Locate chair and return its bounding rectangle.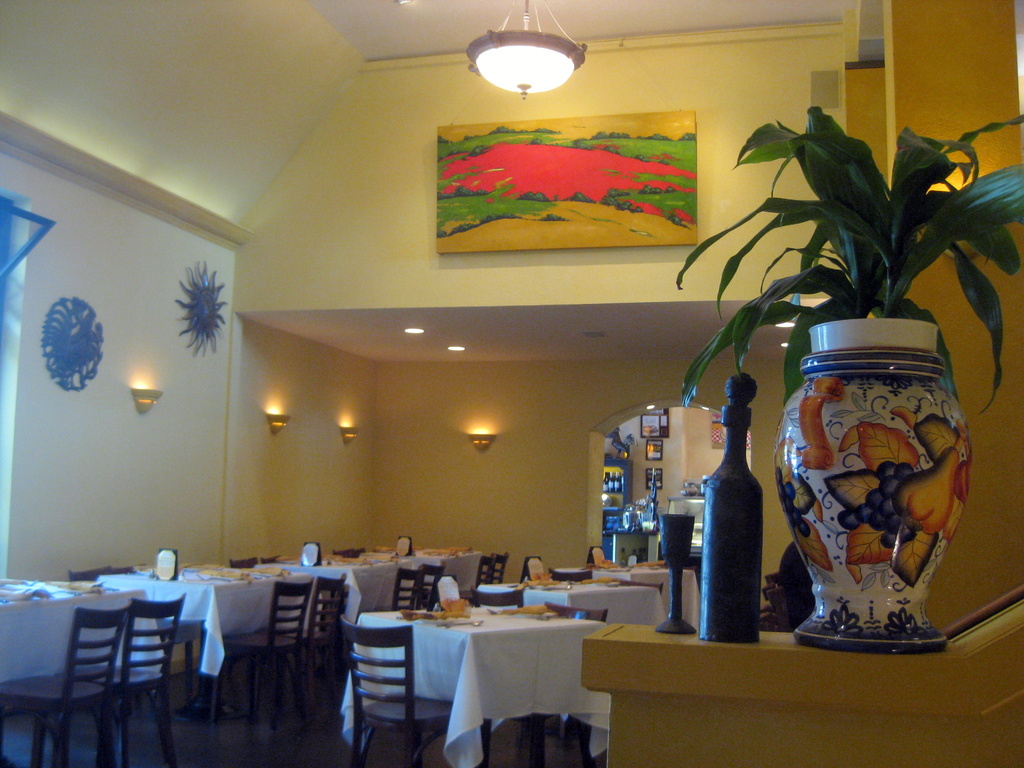
(x1=93, y1=590, x2=181, y2=767).
